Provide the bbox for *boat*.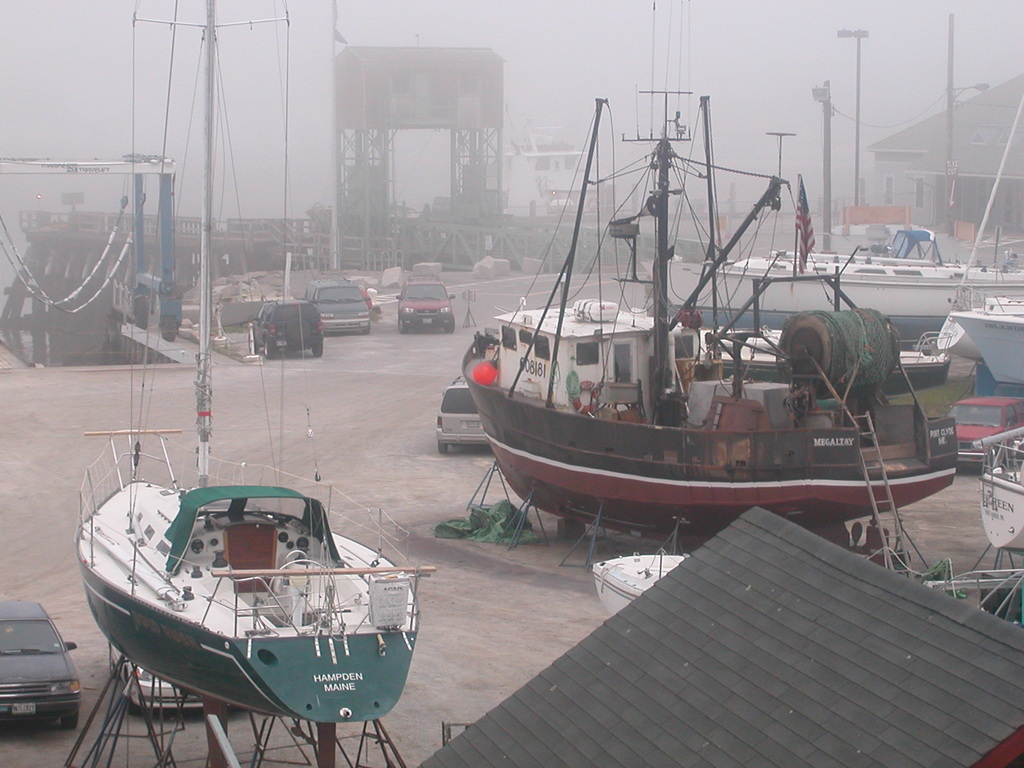
973 415 1023 557.
